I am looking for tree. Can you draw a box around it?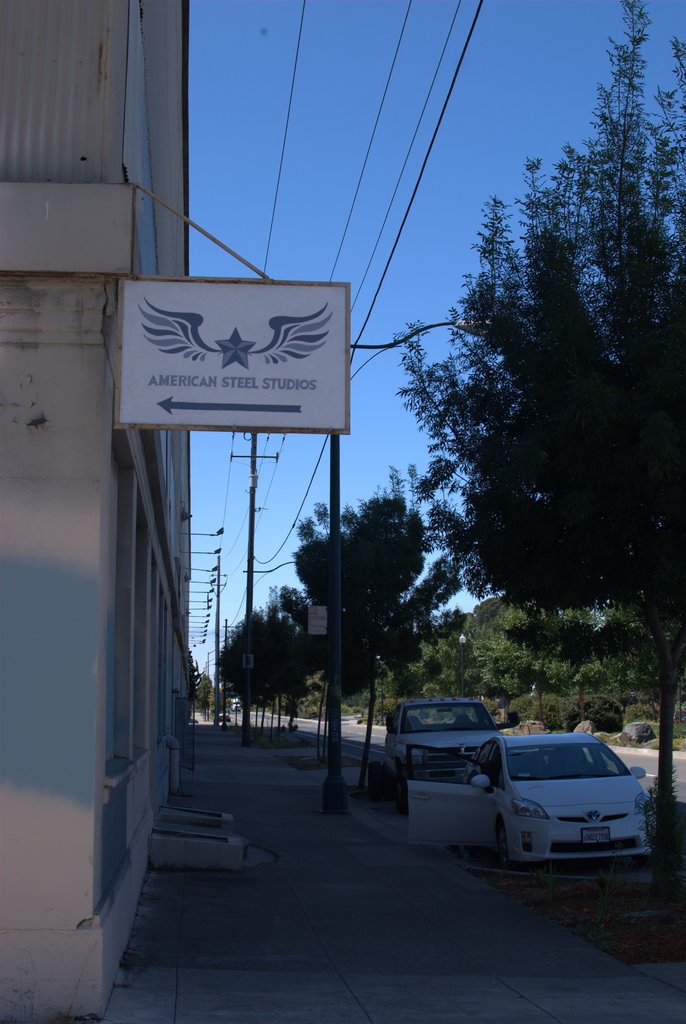
Sure, the bounding box is <region>289, 488, 482, 785</region>.
